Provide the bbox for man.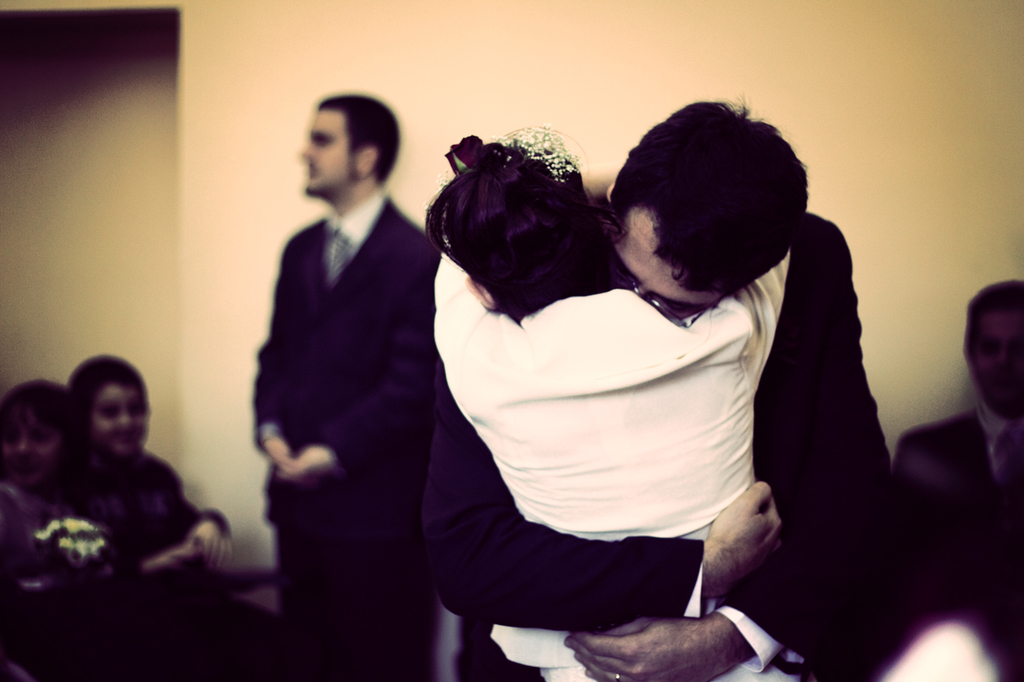
[254, 93, 433, 681].
